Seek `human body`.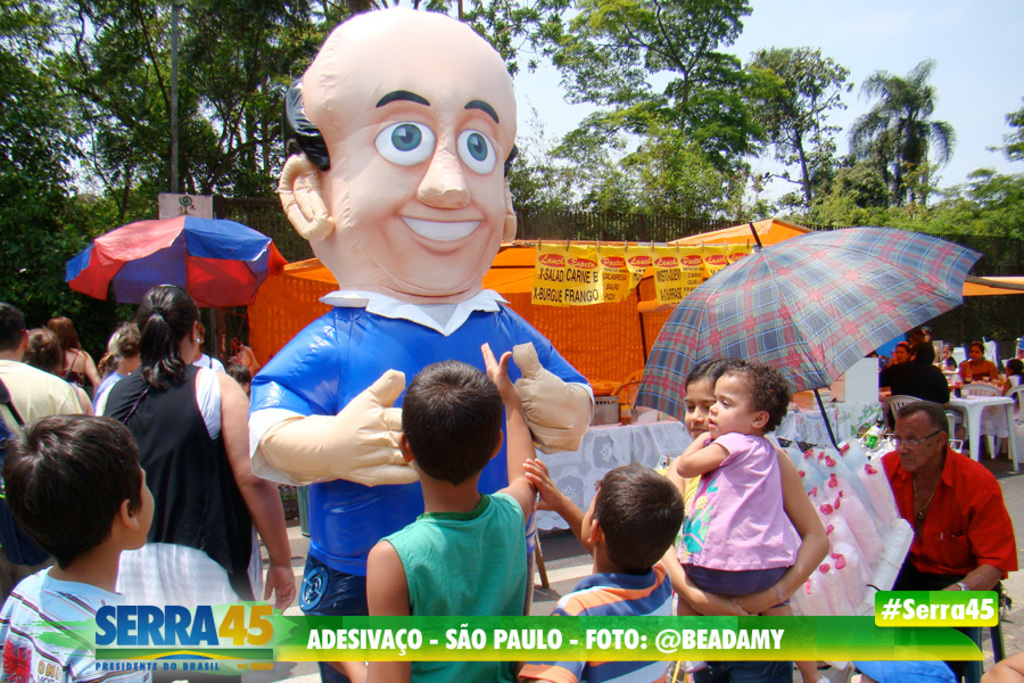
873, 458, 1017, 678.
